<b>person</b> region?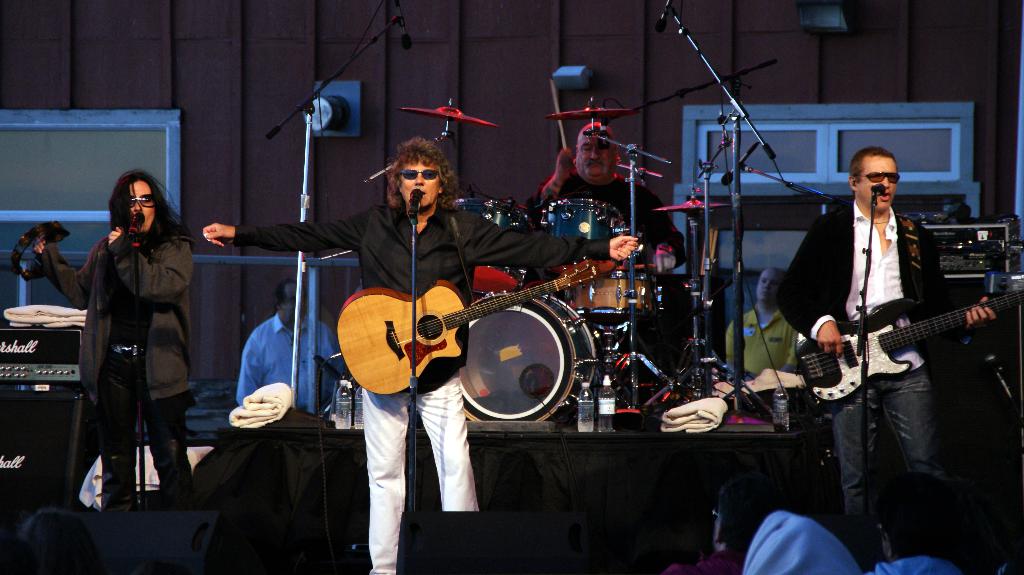
pyautogui.locateOnScreen(24, 166, 196, 503)
